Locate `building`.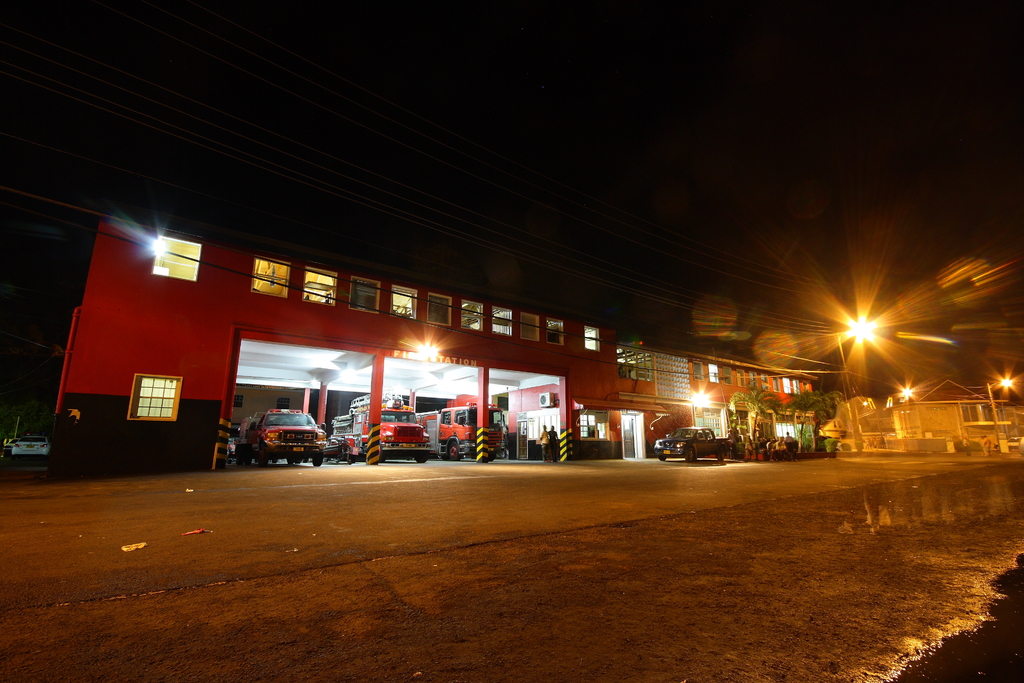
Bounding box: [x1=49, y1=209, x2=838, y2=474].
